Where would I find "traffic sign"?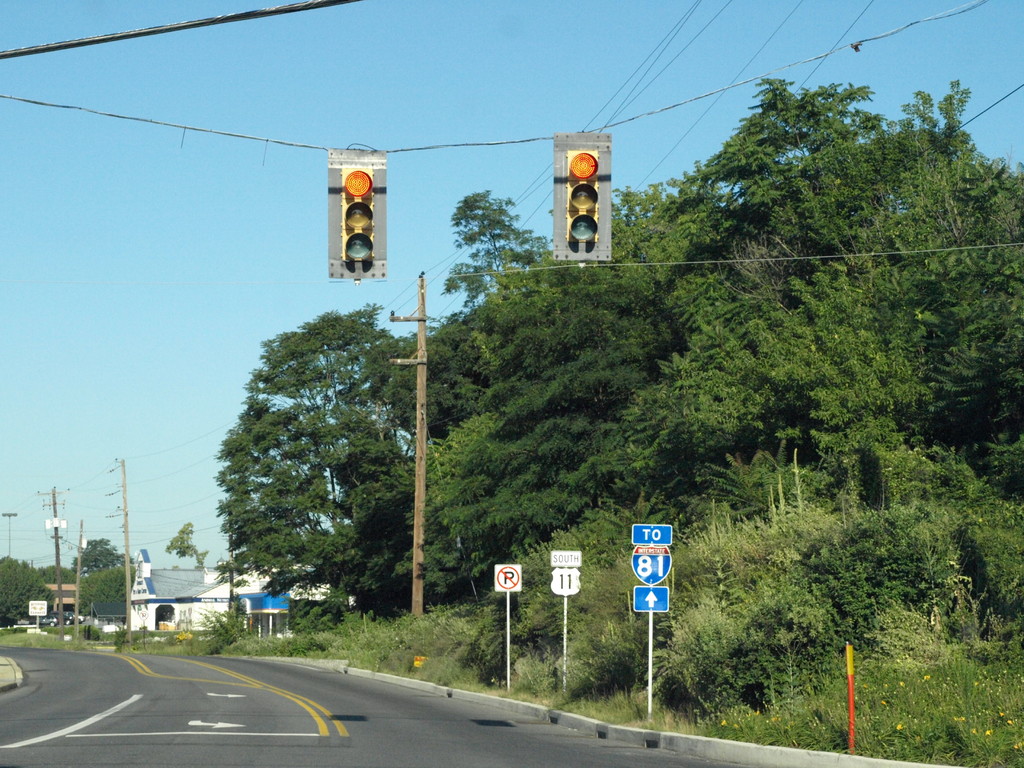
At detection(492, 563, 523, 593).
